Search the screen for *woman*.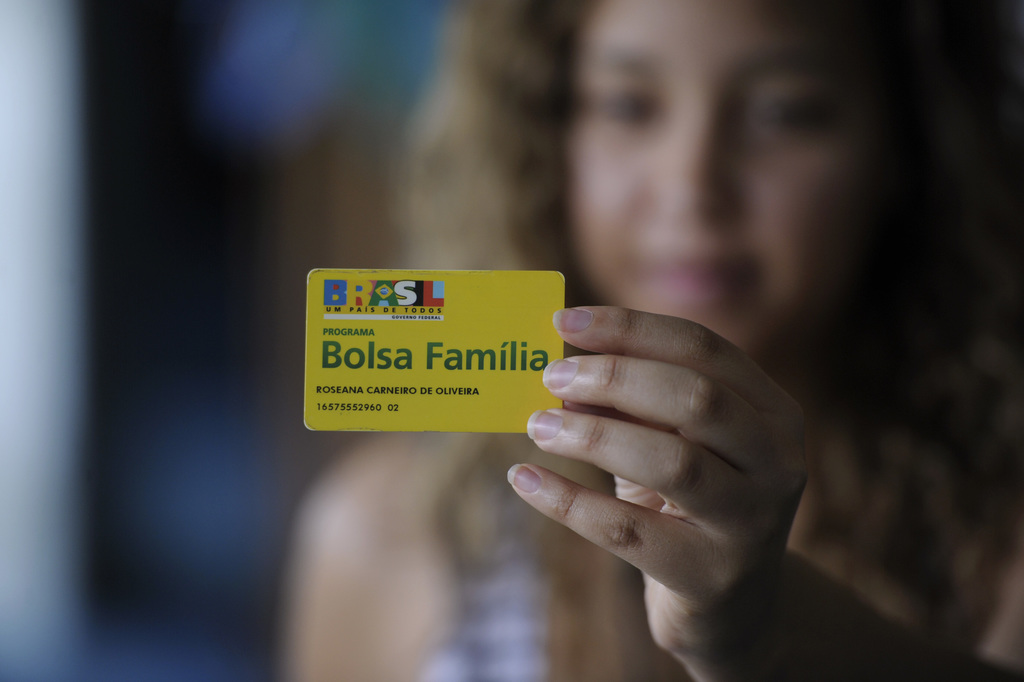
Found at locate(368, 37, 1023, 656).
